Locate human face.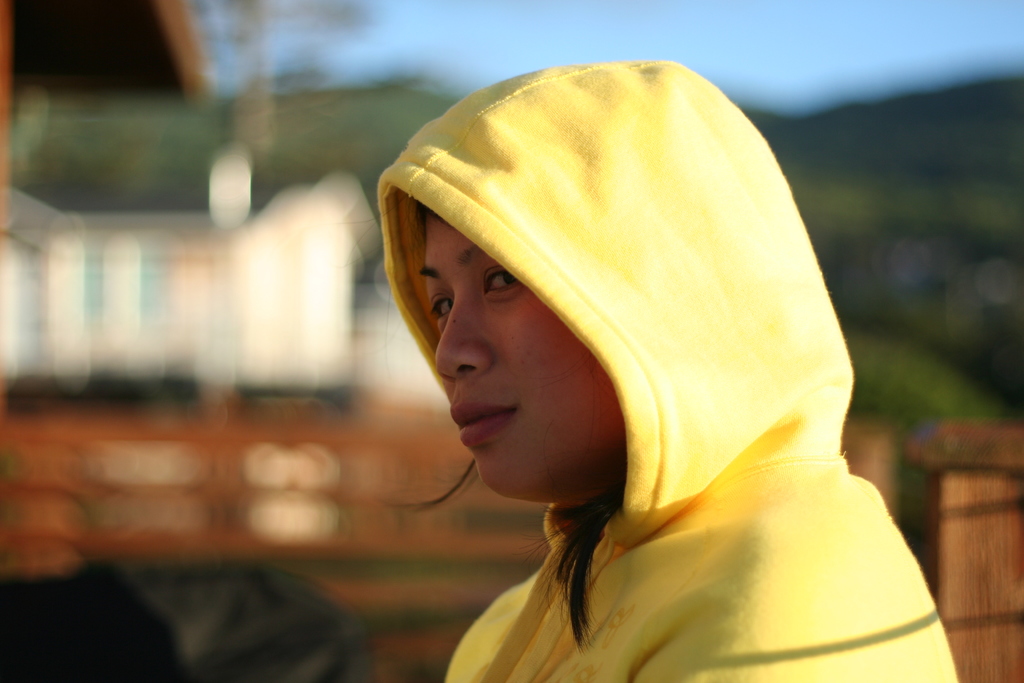
Bounding box: rect(424, 201, 632, 487).
